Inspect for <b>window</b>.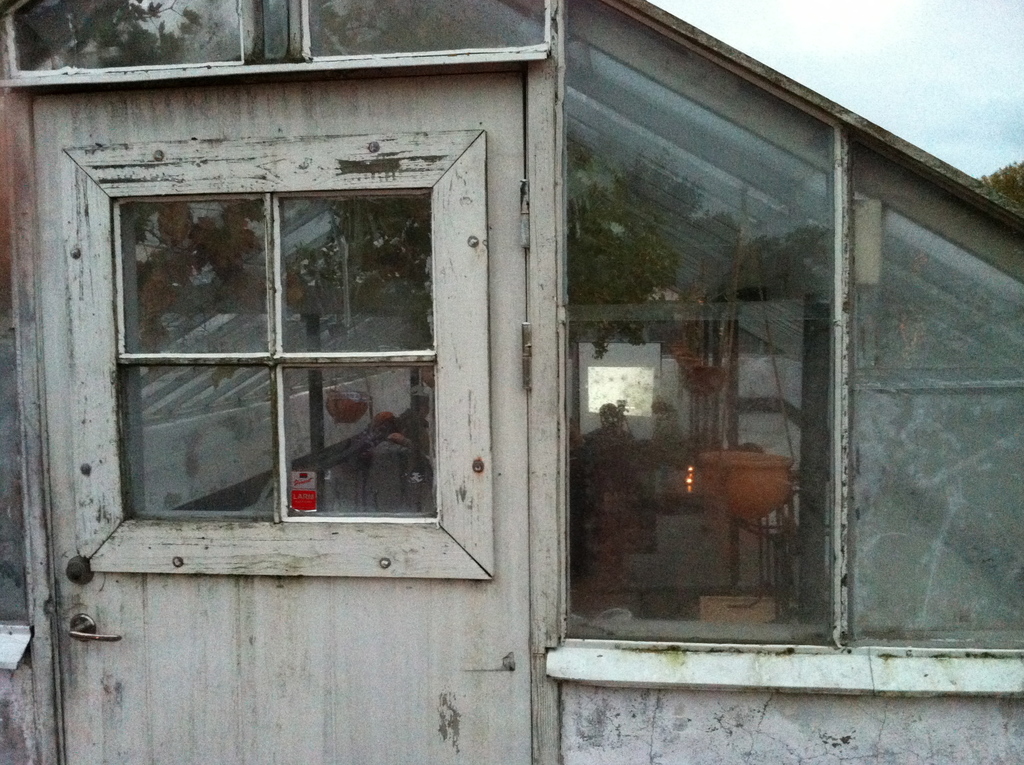
Inspection: {"left": 100, "top": 103, "right": 513, "bottom": 567}.
